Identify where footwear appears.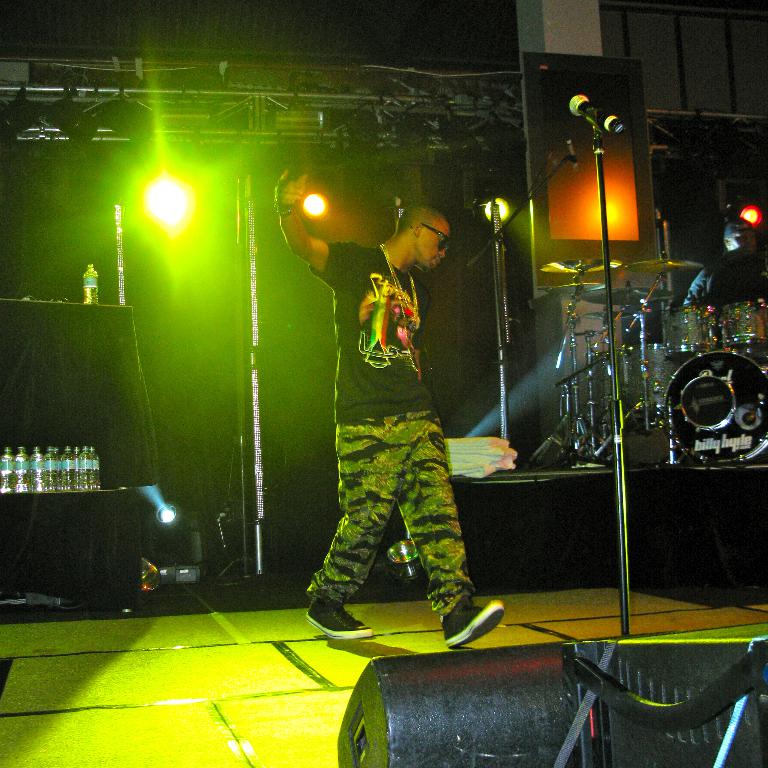
Appears at (x1=439, y1=599, x2=509, y2=652).
